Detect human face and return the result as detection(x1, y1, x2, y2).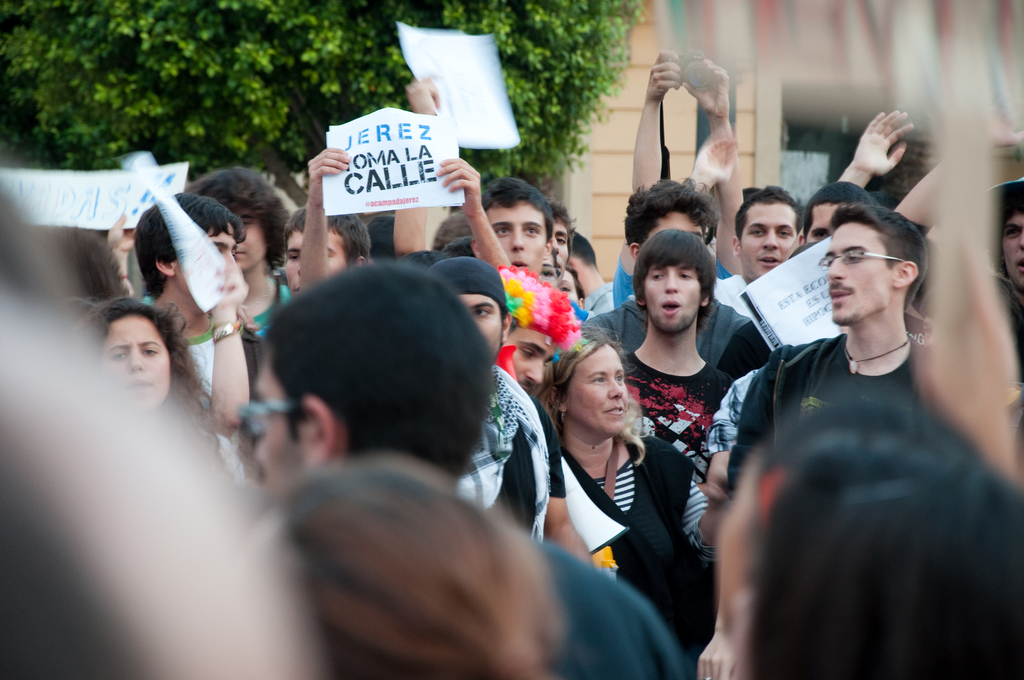
detection(564, 342, 632, 435).
